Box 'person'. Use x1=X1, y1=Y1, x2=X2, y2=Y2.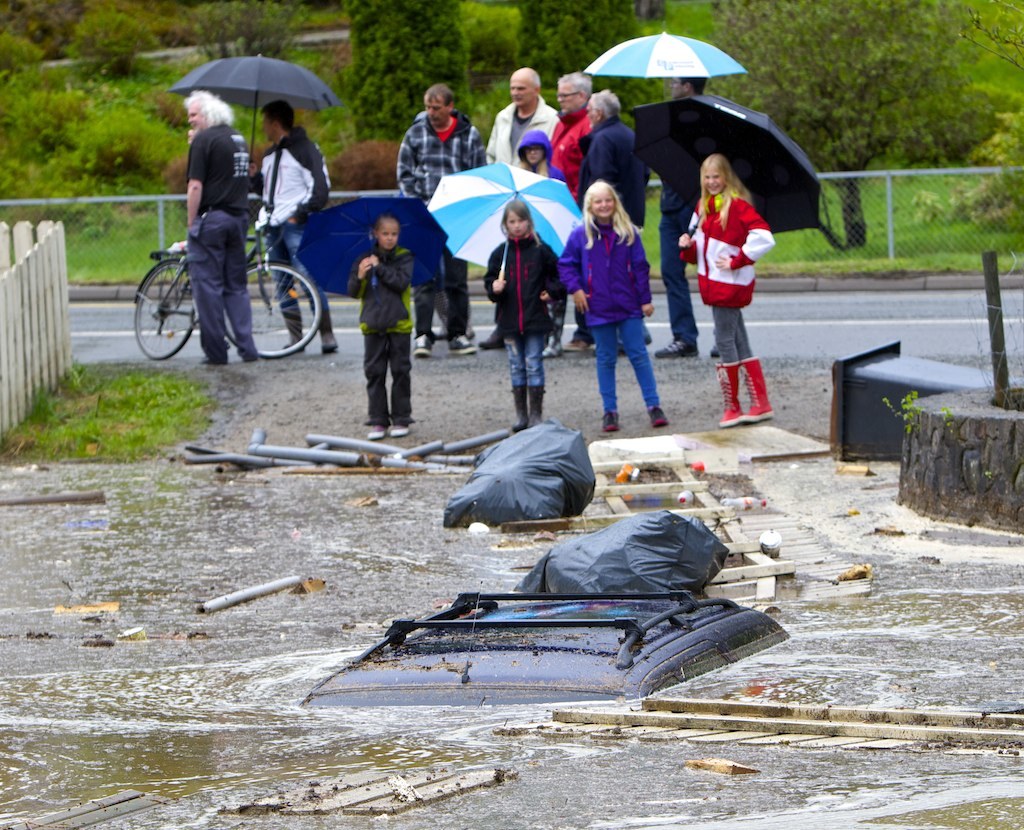
x1=182, y1=90, x2=261, y2=362.
